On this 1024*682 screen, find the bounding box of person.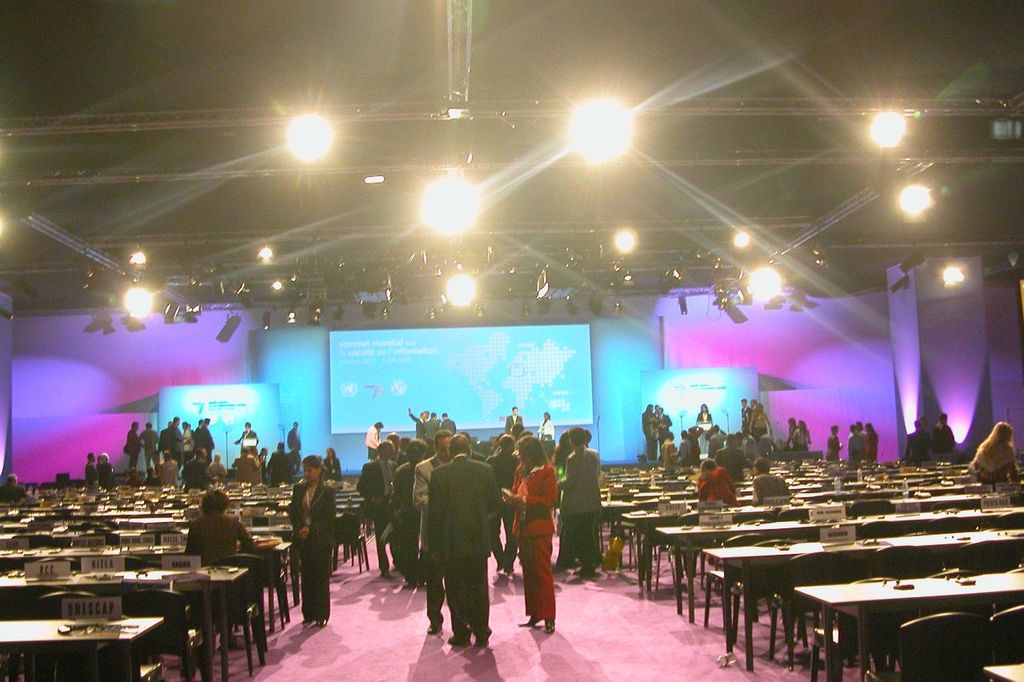
Bounding box: bbox(288, 457, 338, 632).
